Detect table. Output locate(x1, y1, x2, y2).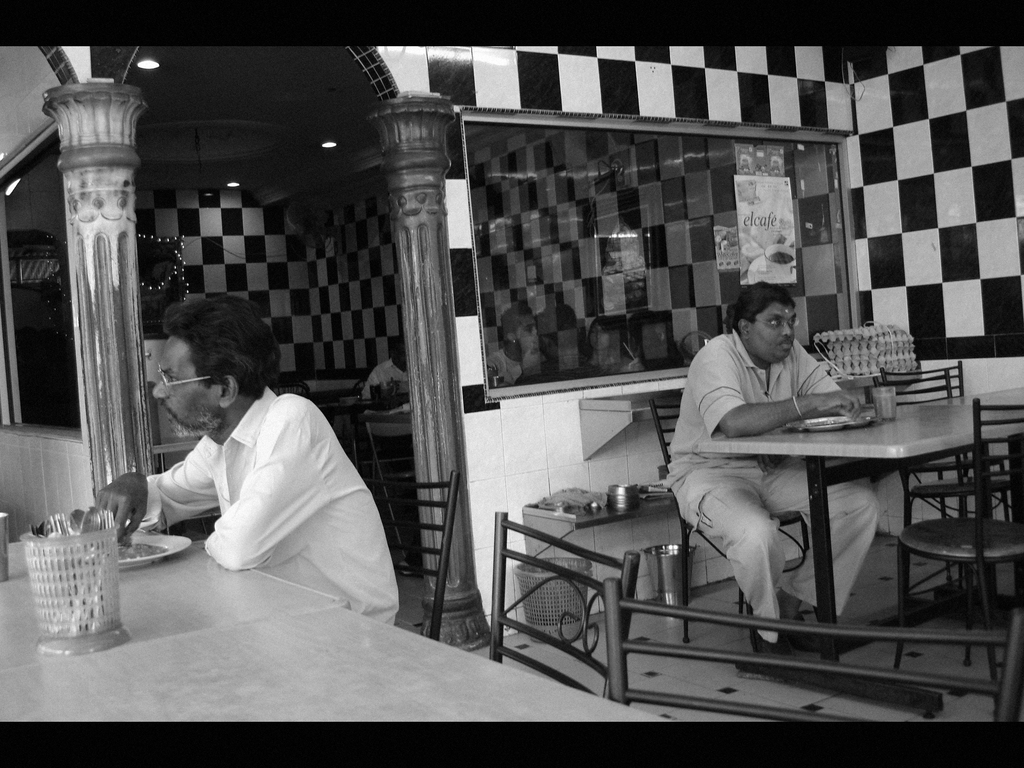
locate(350, 385, 415, 506).
